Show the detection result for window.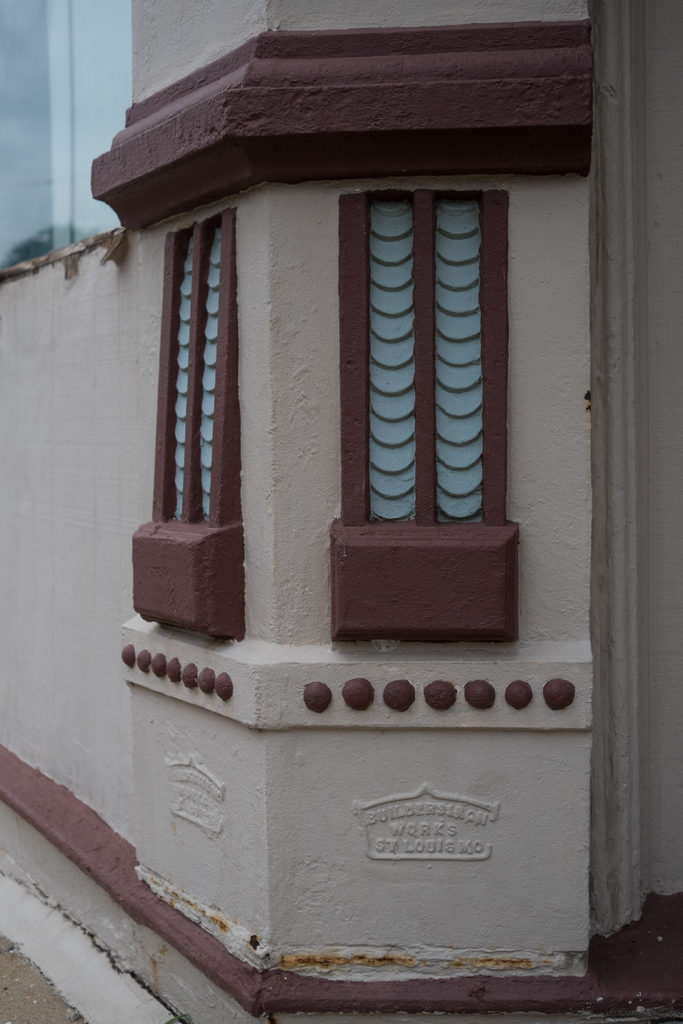
{"left": 127, "top": 211, "right": 243, "bottom": 632}.
